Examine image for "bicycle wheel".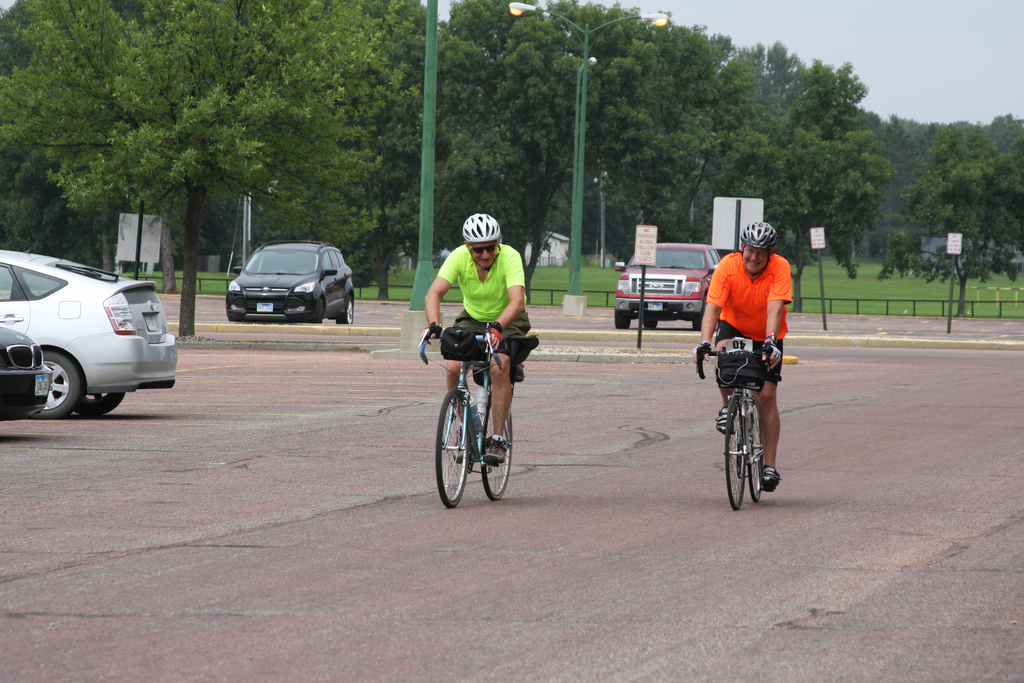
Examination result: Rect(476, 383, 513, 500).
